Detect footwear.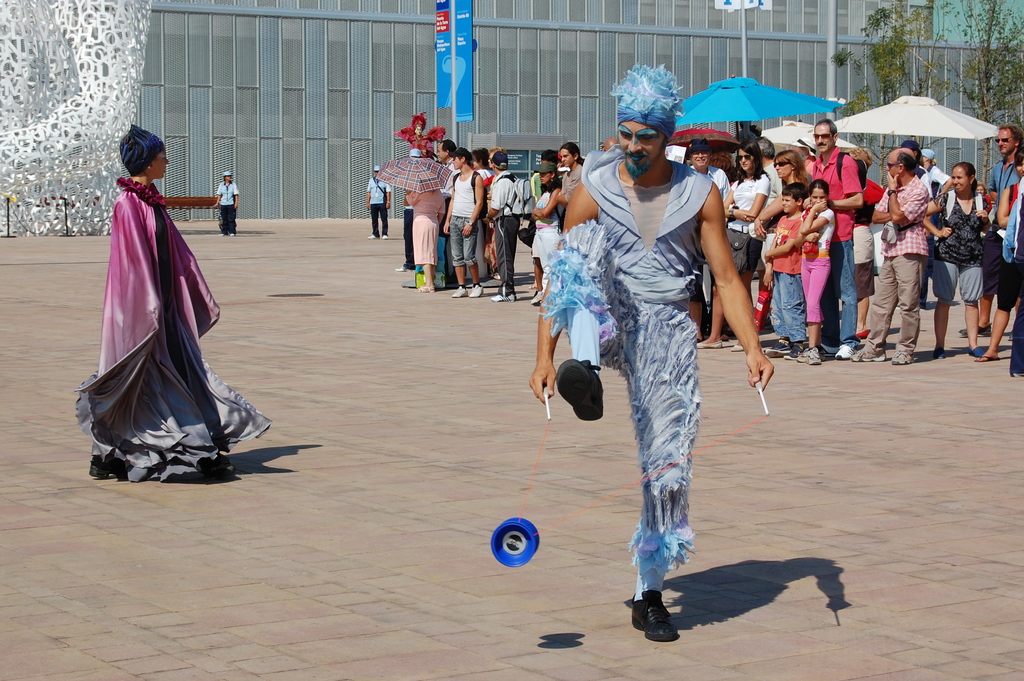
Detected at bbox=(893, 346, 912, 365).
